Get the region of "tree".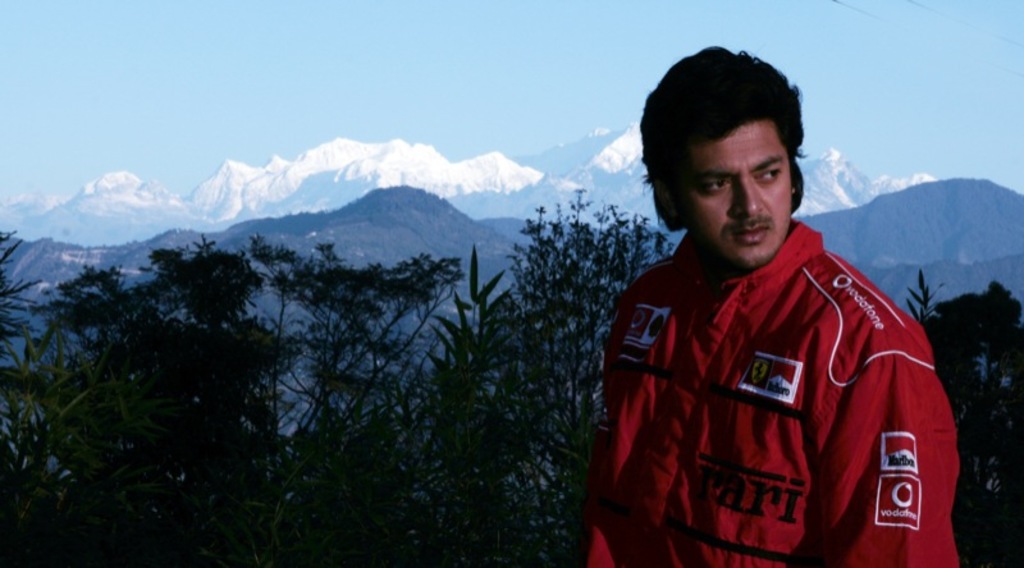
<region>915, 274, 1023, 567</region>.
